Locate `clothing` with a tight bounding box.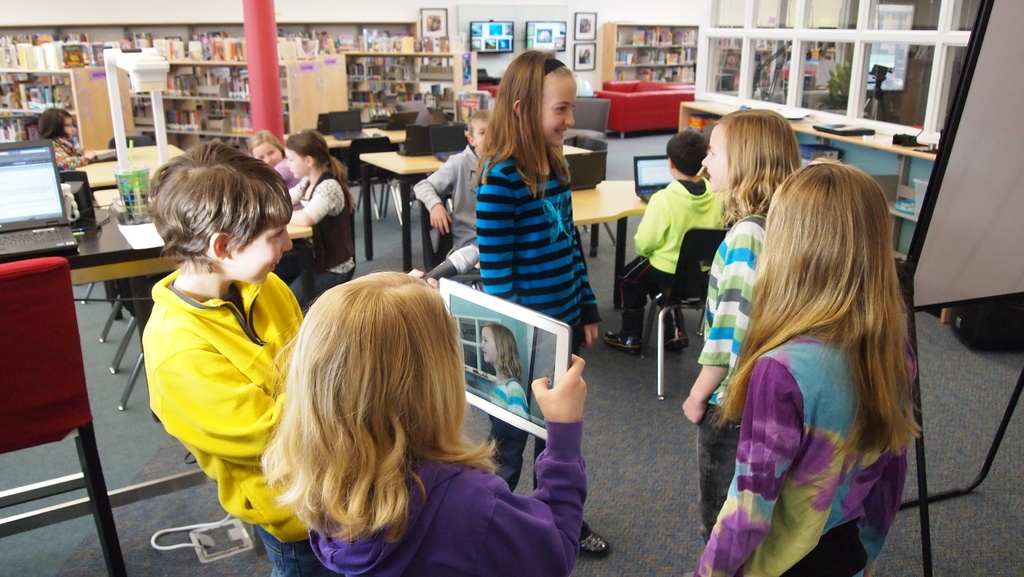
region(278, 150, 301, 186).
